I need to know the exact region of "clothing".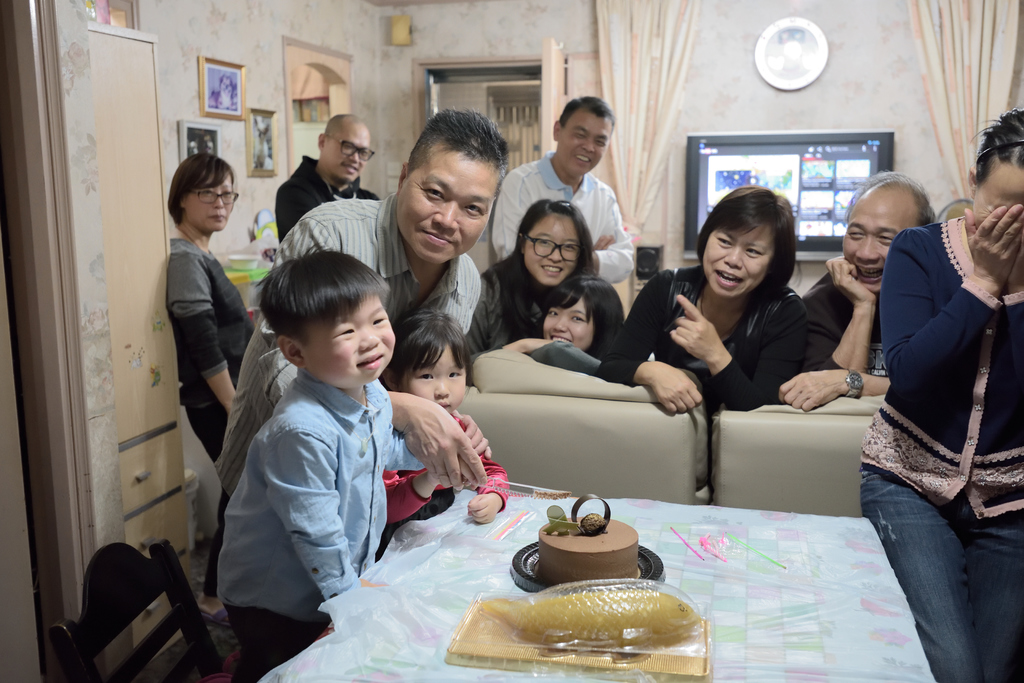
Region: 490,149,645,288.
